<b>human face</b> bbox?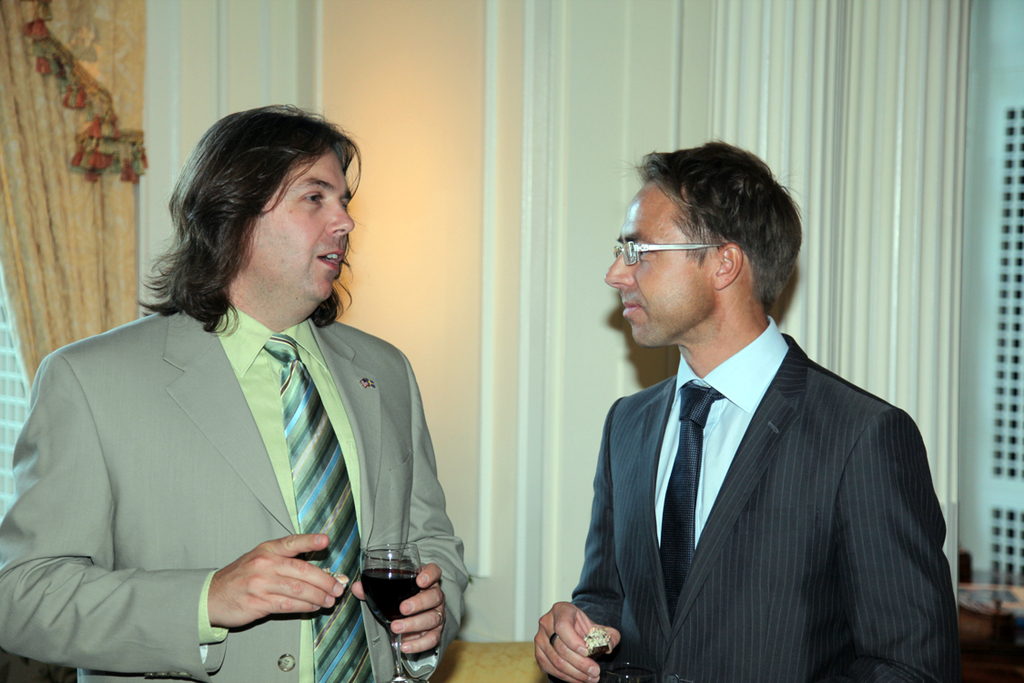
x1=249, y1=148, x2=357, y2=300
